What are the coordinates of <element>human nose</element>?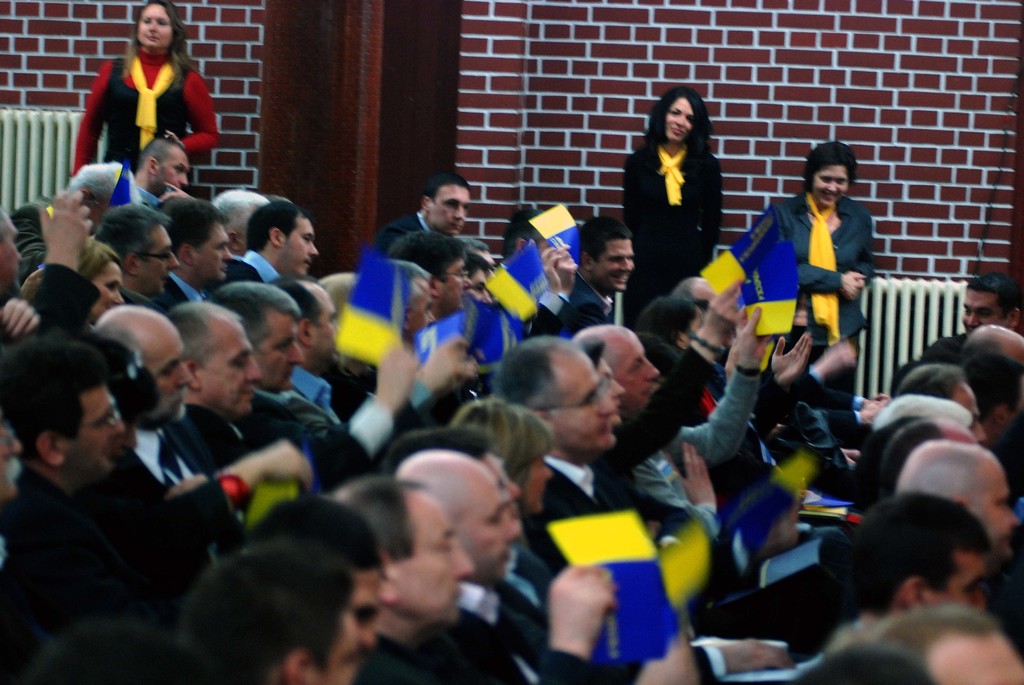
[x1=675, y1=113, x2=687, y2=129].
